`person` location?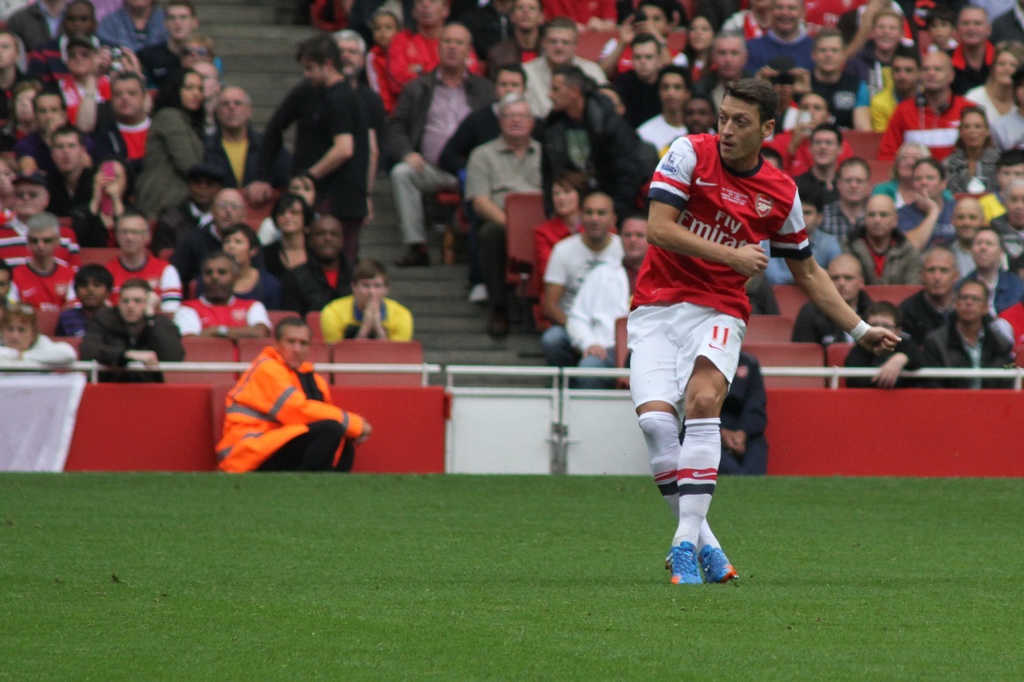
left=0, top=298, right=81, bottom=372
